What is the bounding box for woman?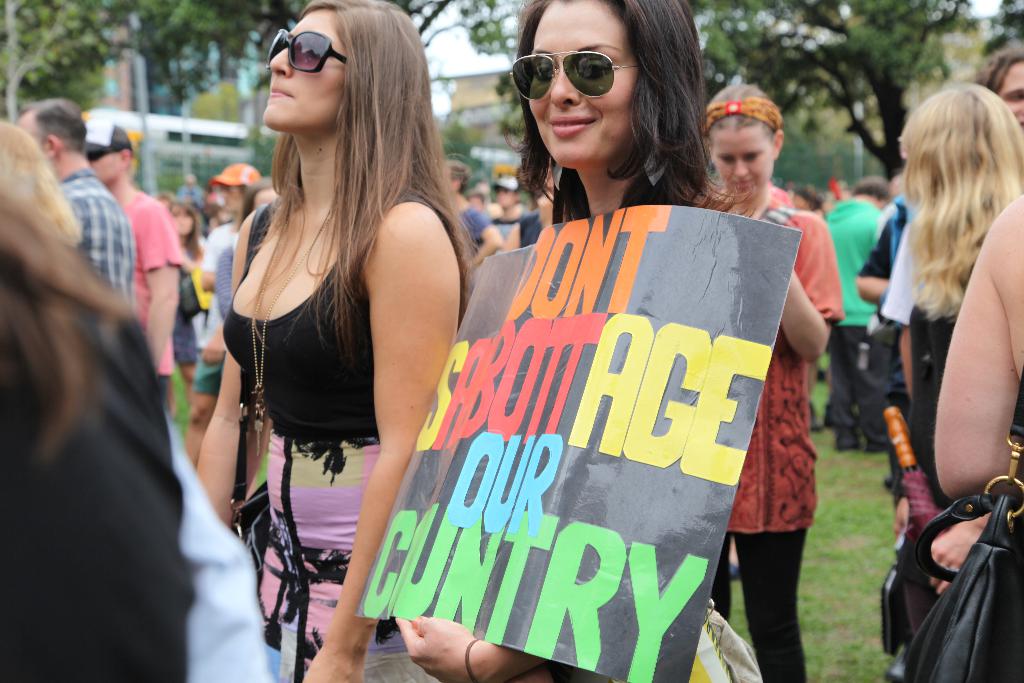
locate(796, 186, 825, 213).
